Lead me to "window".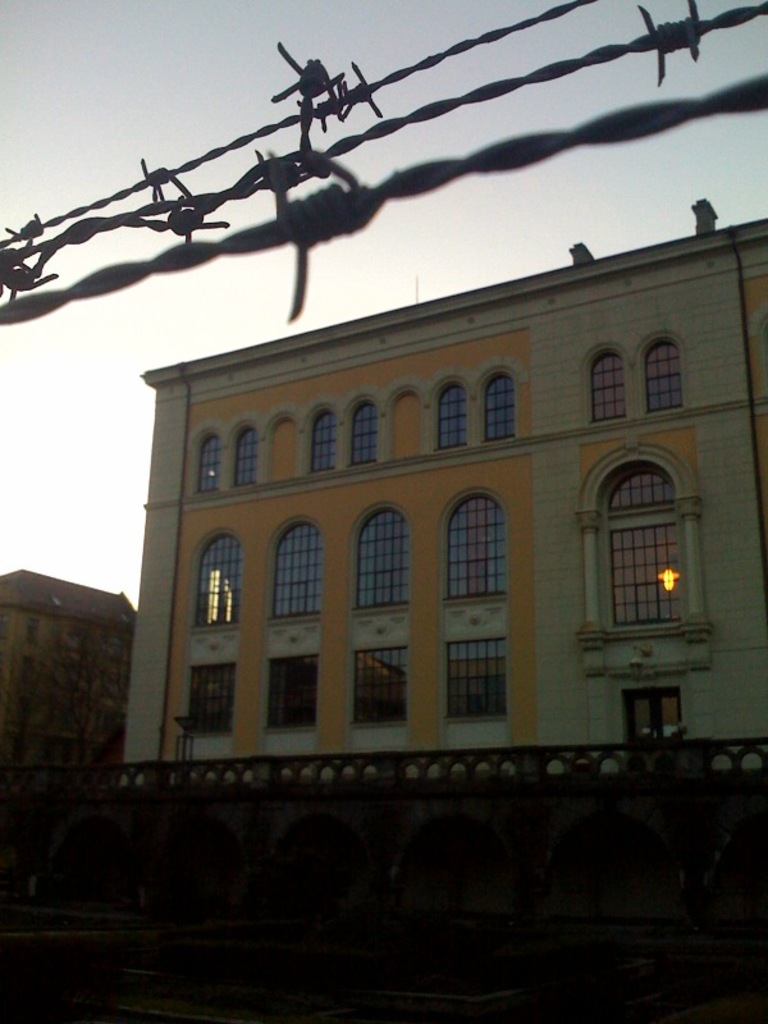
Lead to x1=613 y1=527 x2=686 y2=618.
